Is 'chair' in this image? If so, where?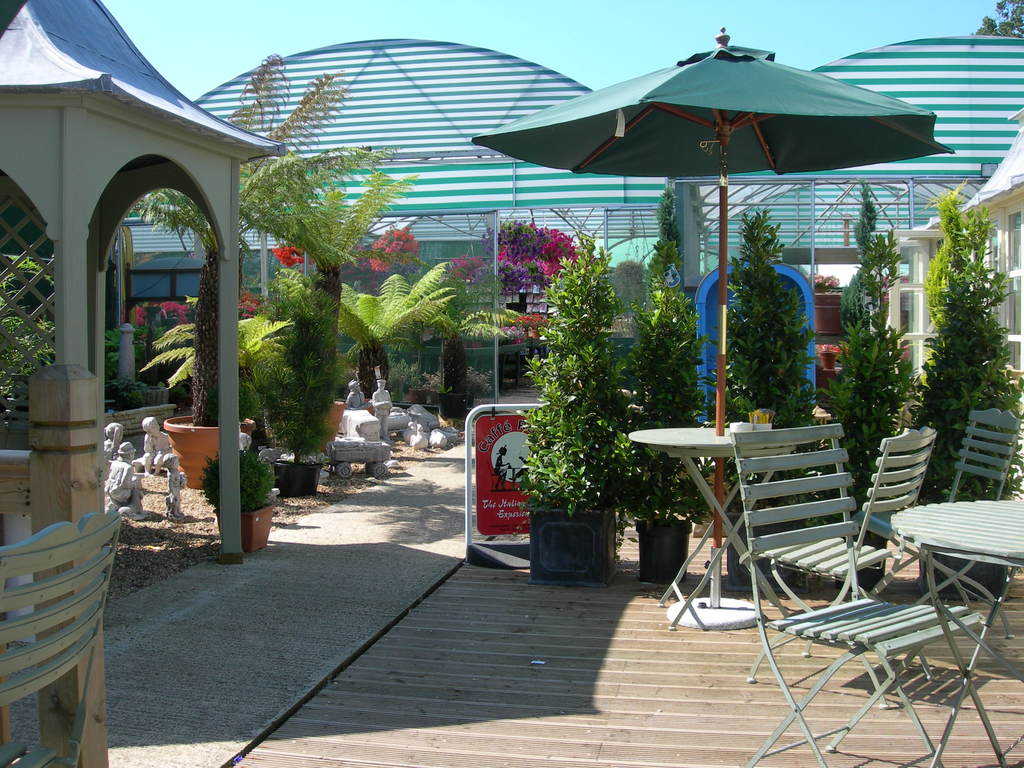
Yes, at Rect(756, 426, 943, 617).
